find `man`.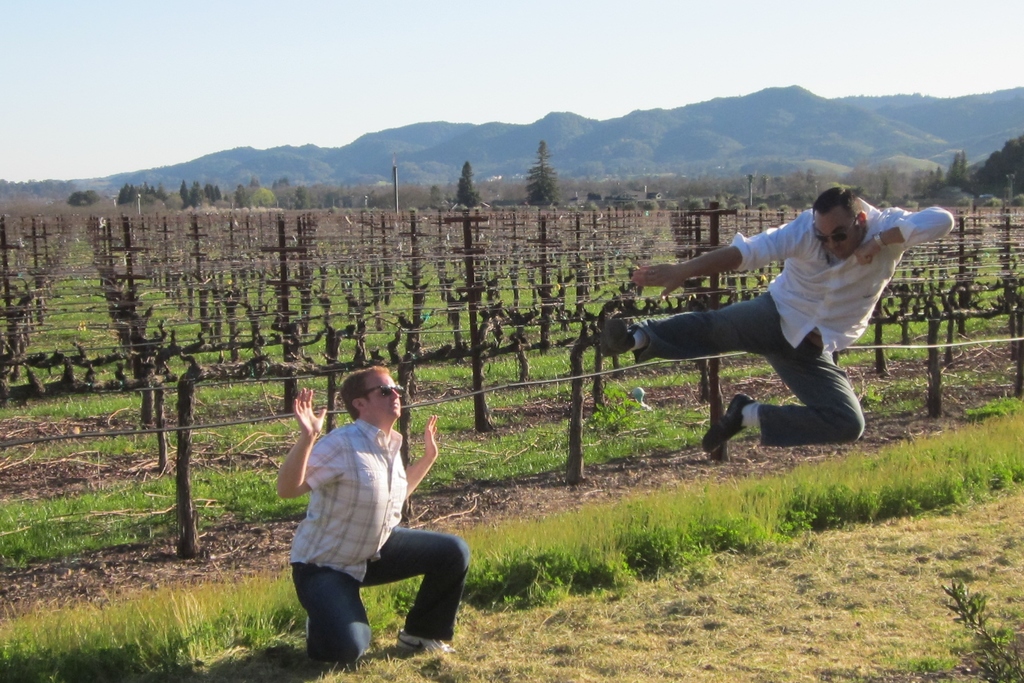
278, 368, 458, 668.
